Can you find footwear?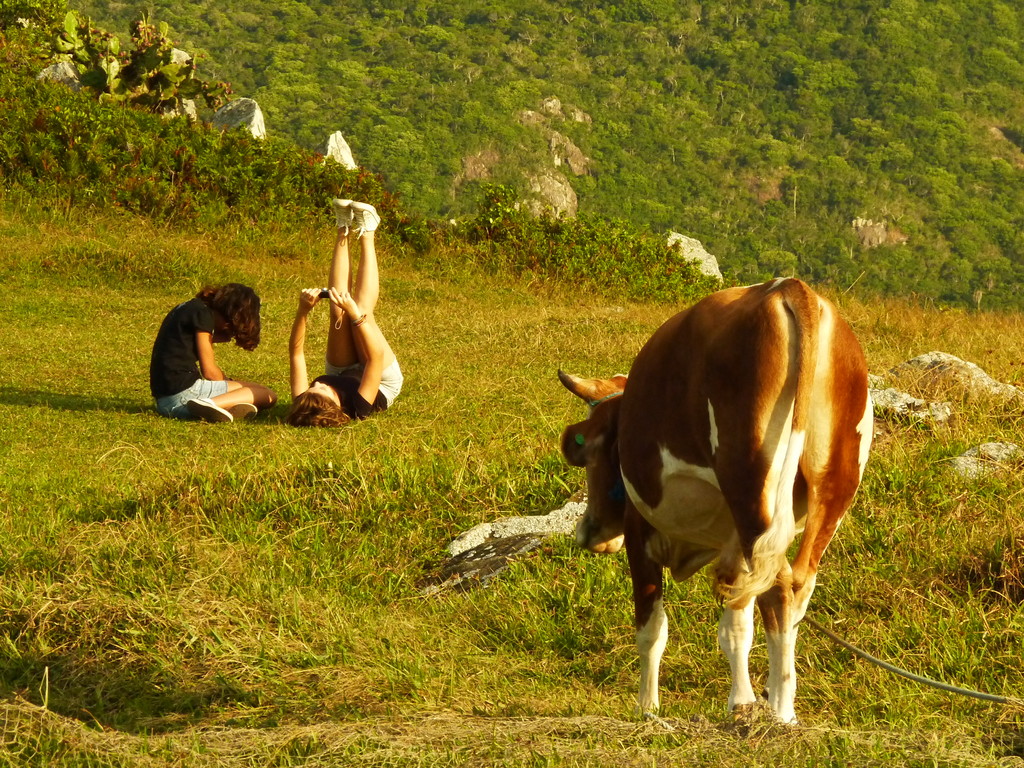
Yes, bounding box: [188,403,232,420].
